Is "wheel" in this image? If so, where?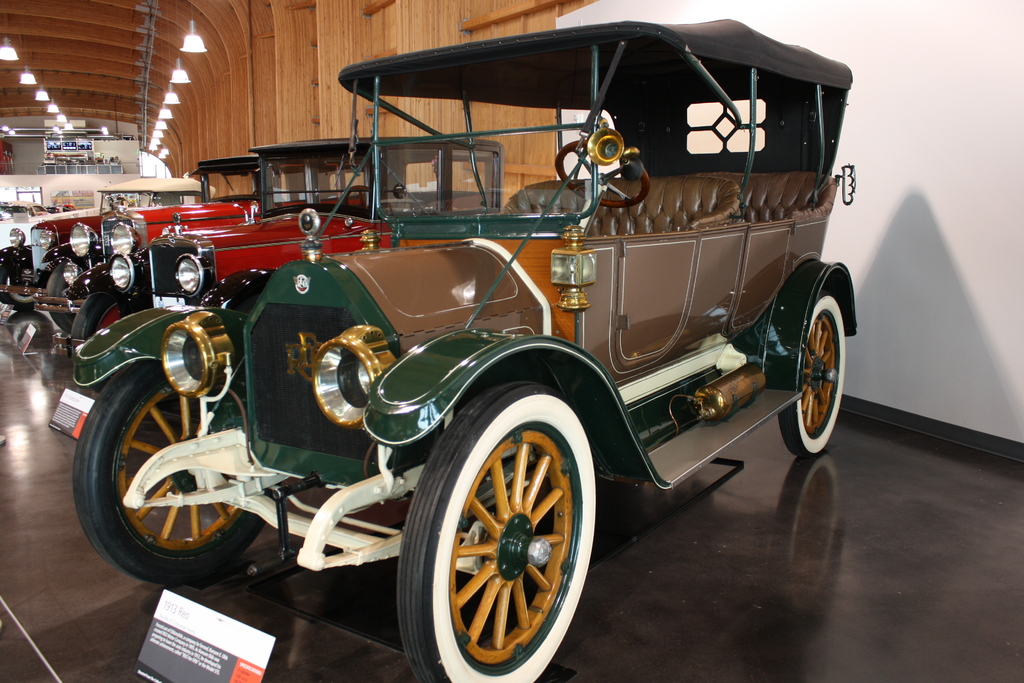
Yes, at {"left": 552, "top": 138, "right": 652, "bottom": 208}.
